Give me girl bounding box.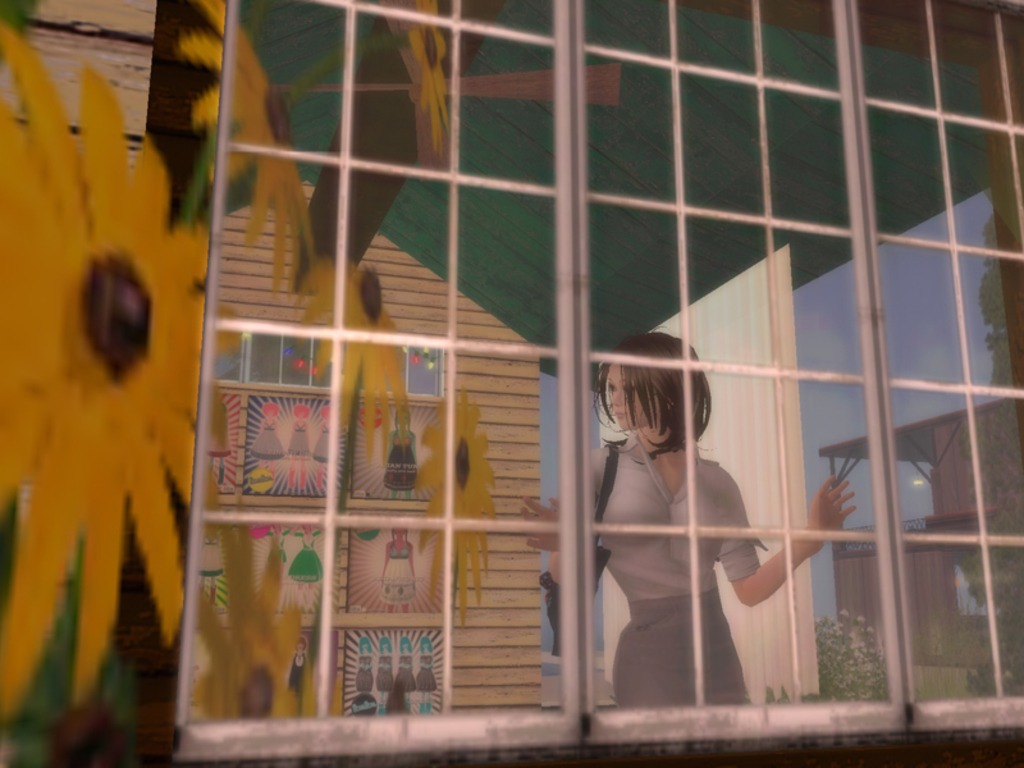
516, 329, 861, 709.
